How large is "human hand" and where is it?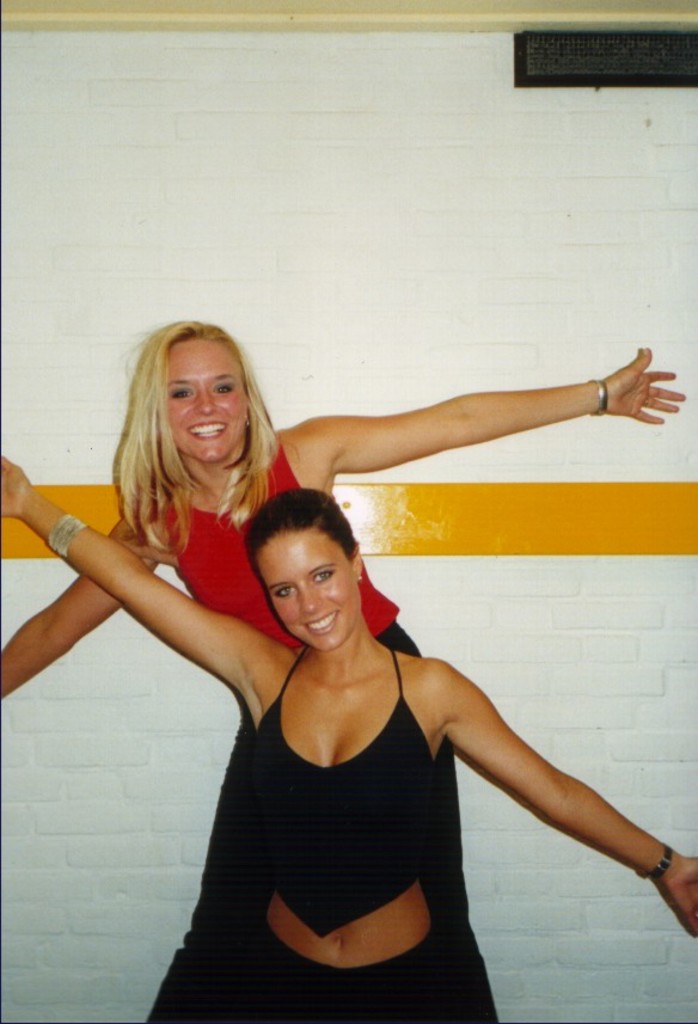
Bounding box: bbox=(0, 456, 30, 517).
